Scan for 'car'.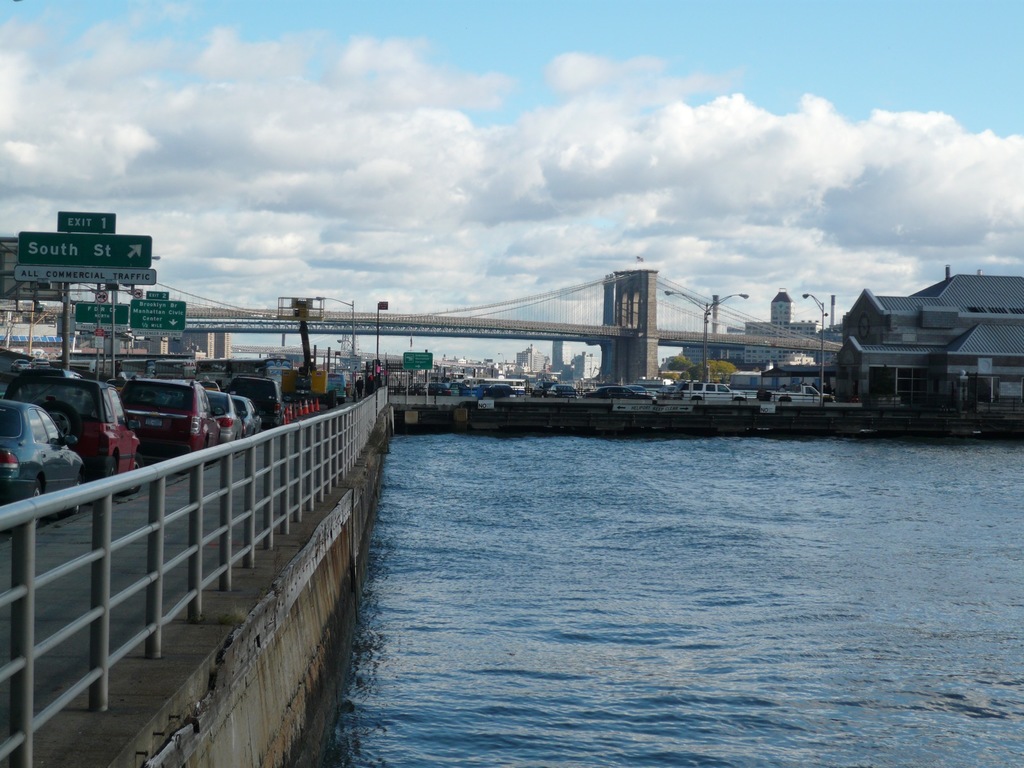
Scan result: x1=228 y1=390 x2=259 y2=435.
